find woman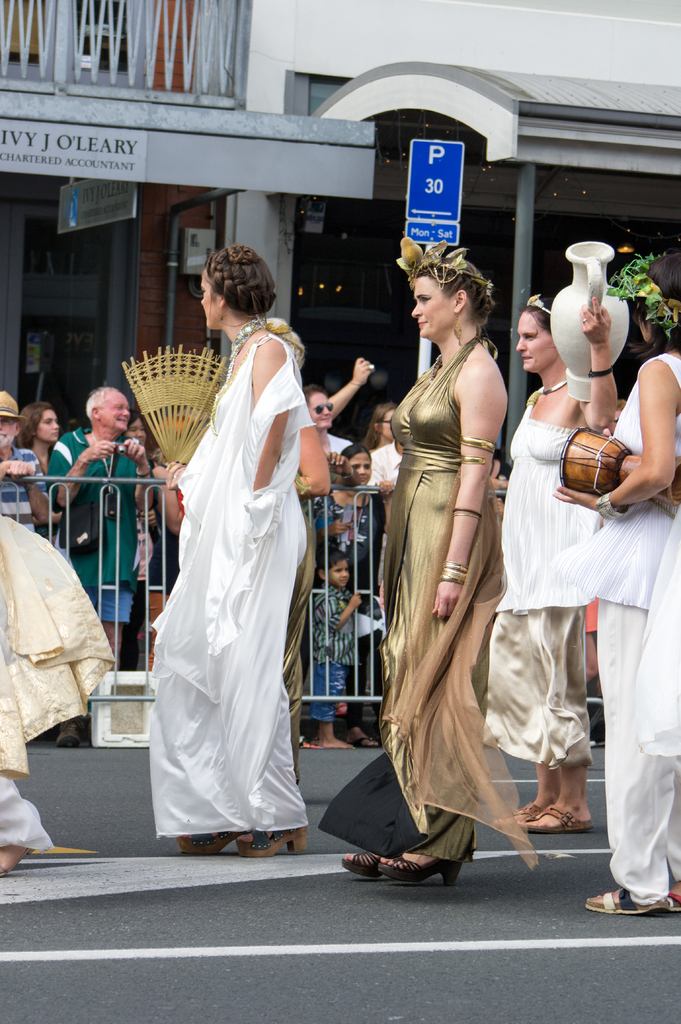
15,403,60,476
